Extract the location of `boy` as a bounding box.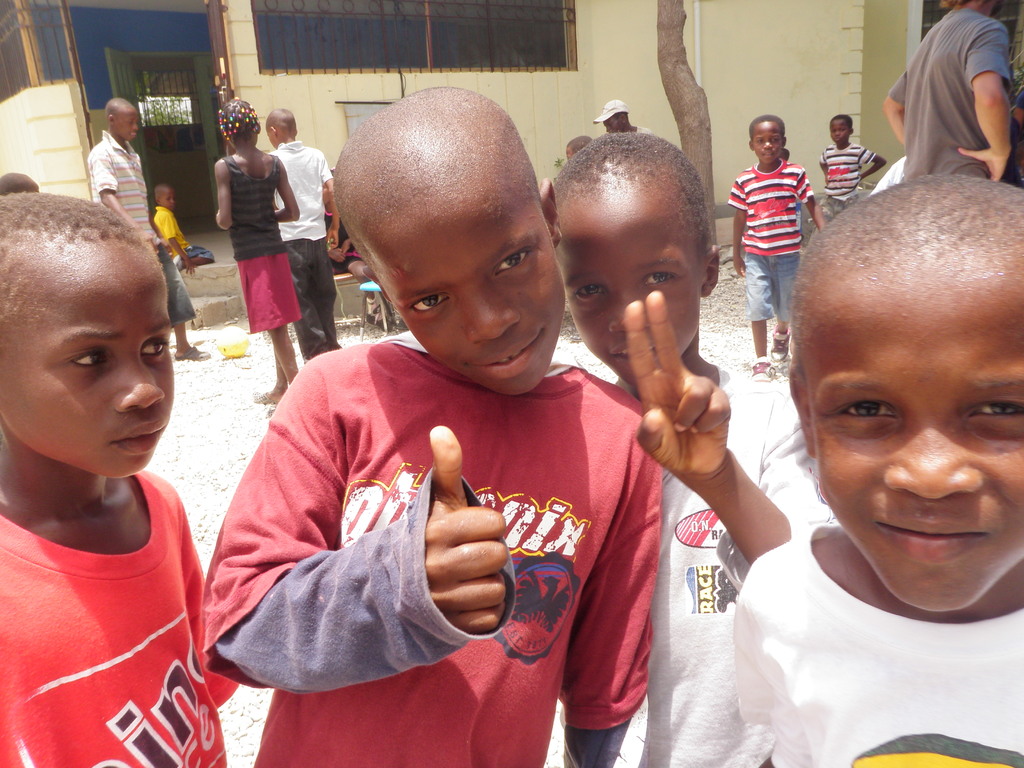
(x1=6, y1=160, x2=214, y2=758).
